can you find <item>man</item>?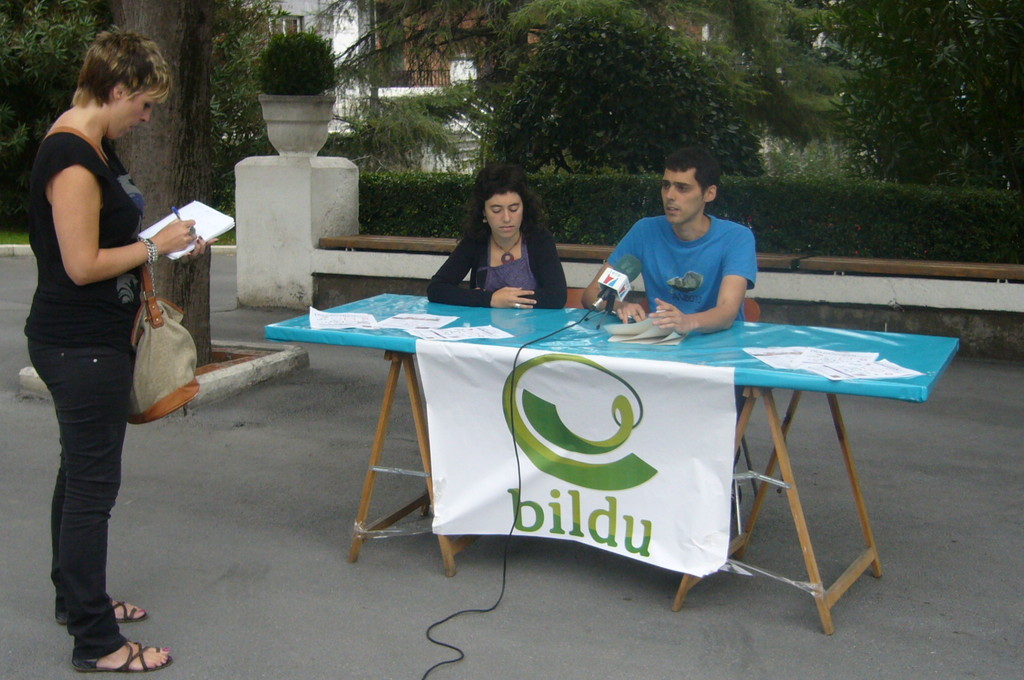
Yes, bounding box: locate(589, 157, 788, 328).
